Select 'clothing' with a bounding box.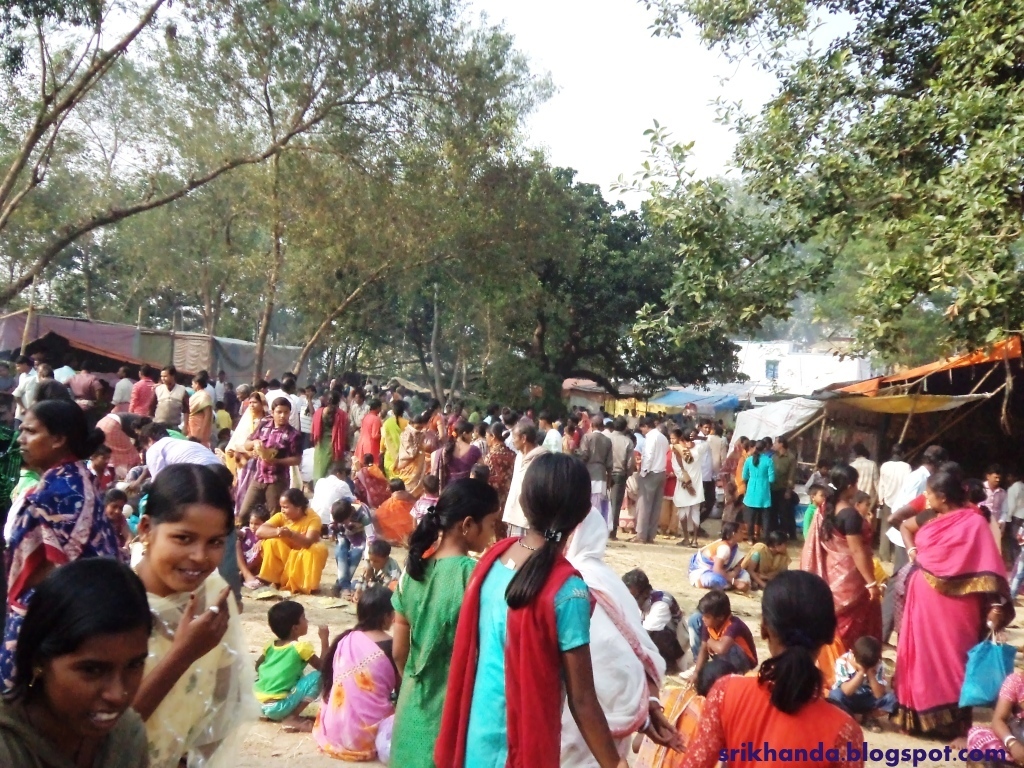
{"x1": 147, "y1": 434, "x2": 229, "y2": 498}.
